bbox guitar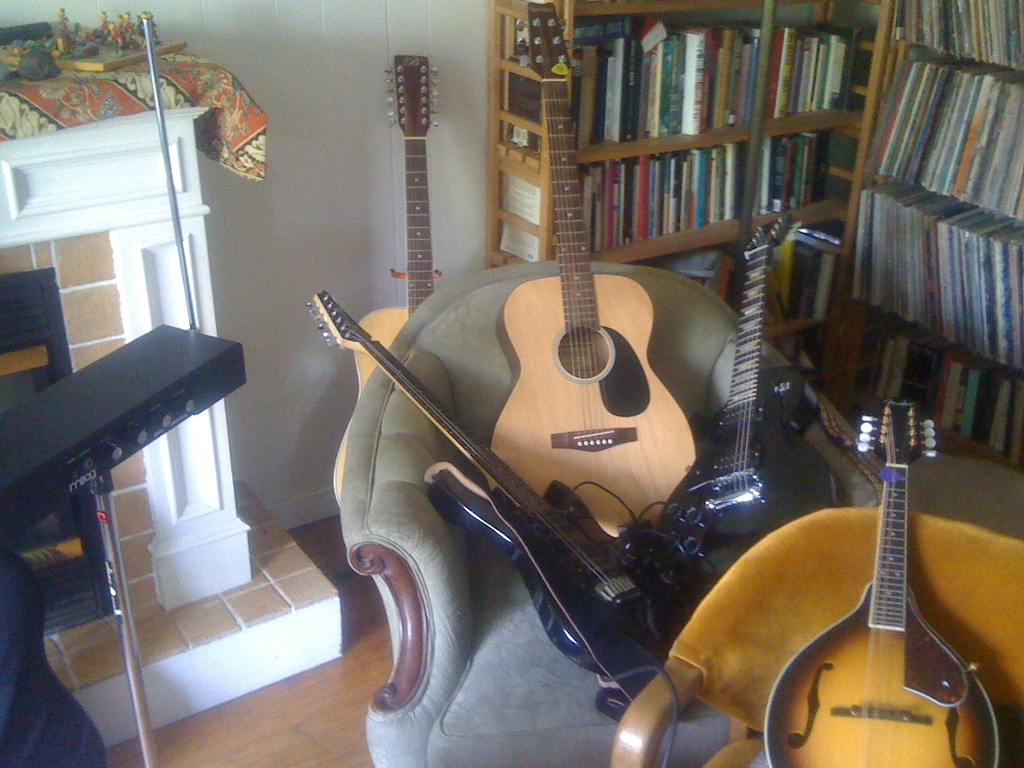
rect(650, 204, 842, 610)
